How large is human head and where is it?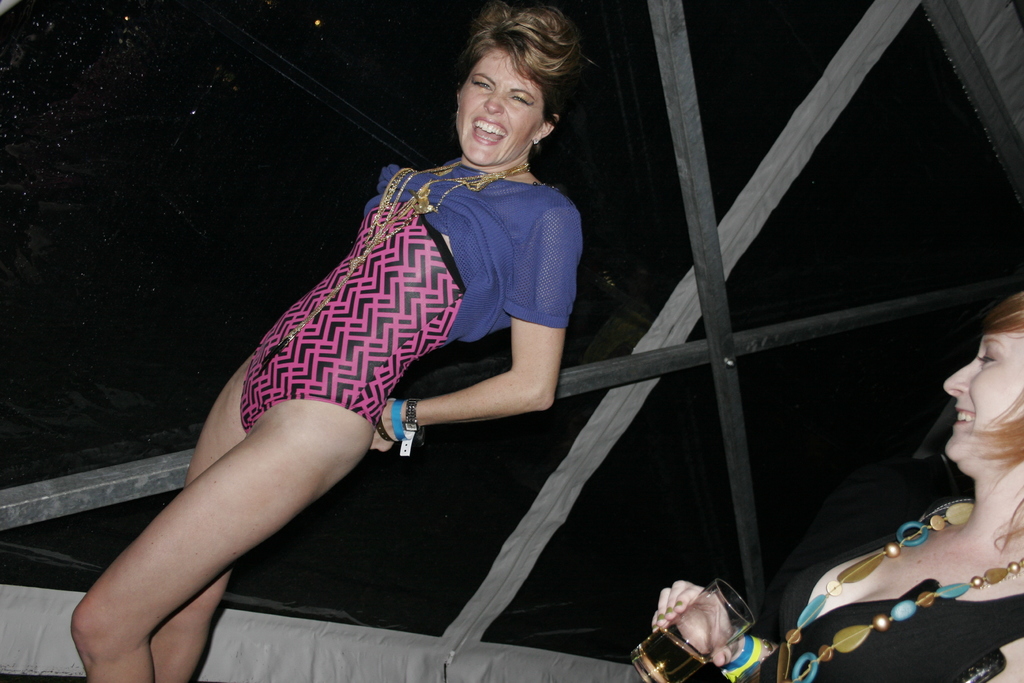
Bounding box: x1=441 y1=14 x2=589 y2=163.
